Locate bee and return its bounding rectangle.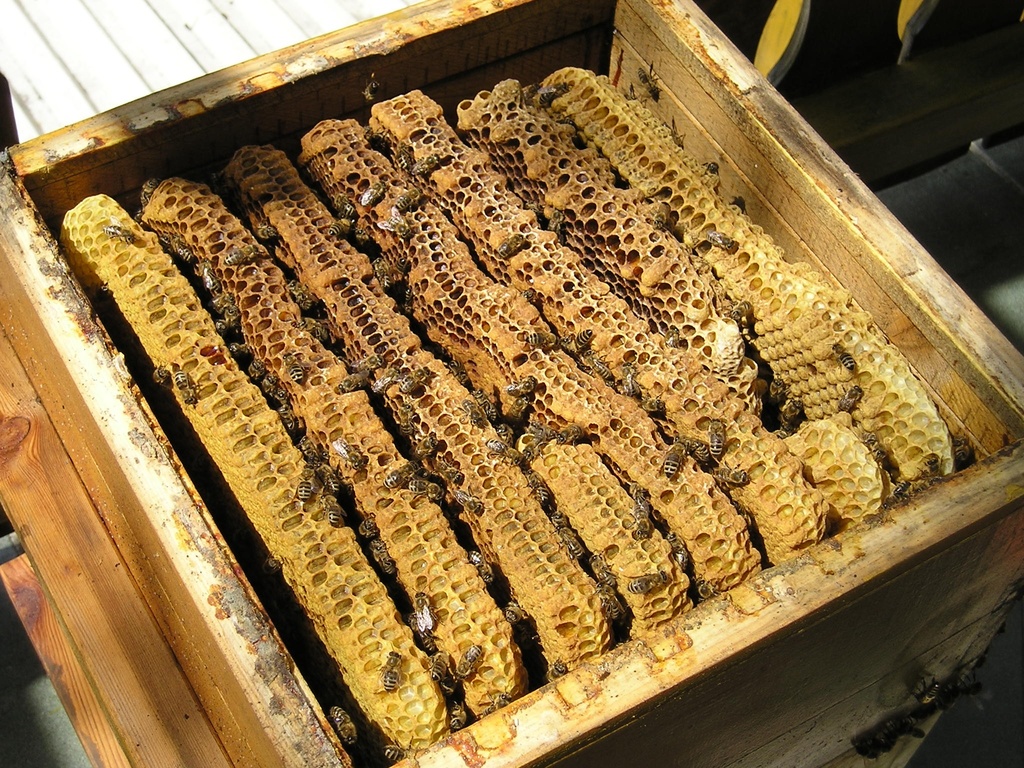
[457,400,484,426].
